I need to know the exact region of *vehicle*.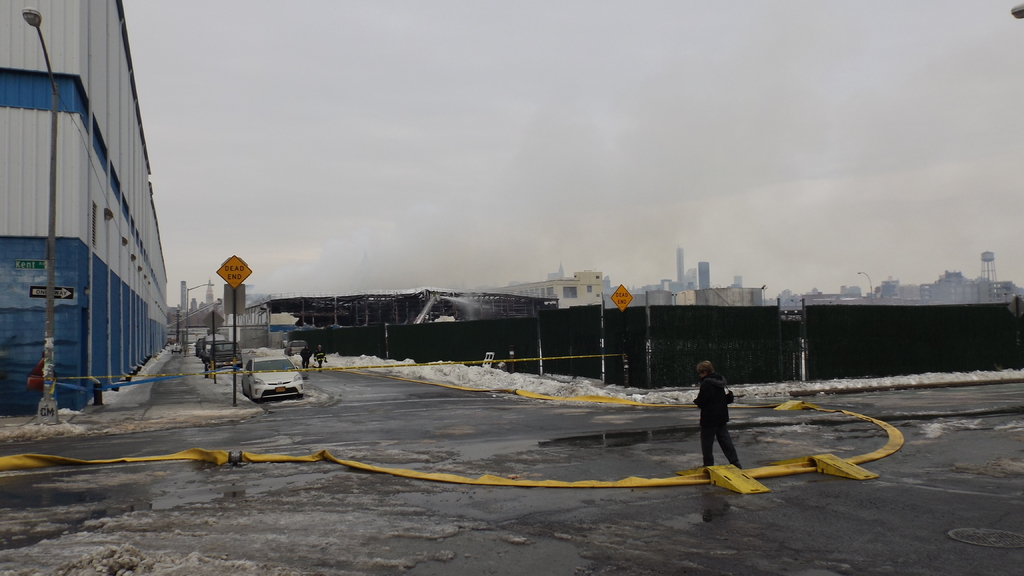
Region: 200,333,228,365.
